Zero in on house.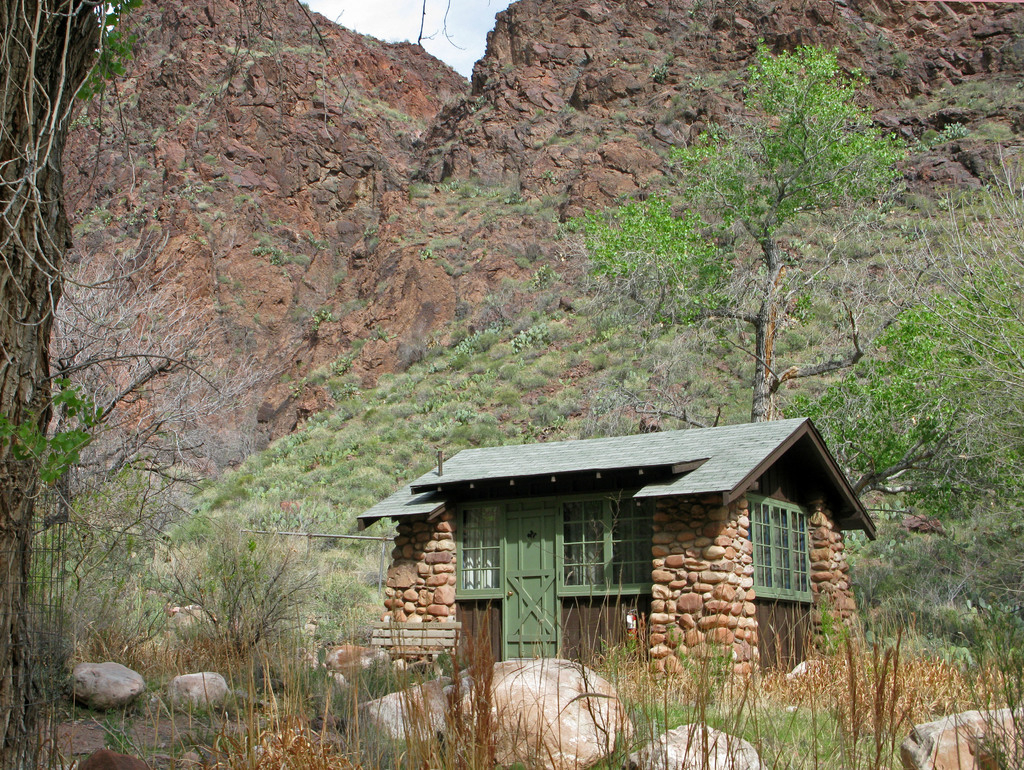
Zeroed in: 374/427/872/674.
